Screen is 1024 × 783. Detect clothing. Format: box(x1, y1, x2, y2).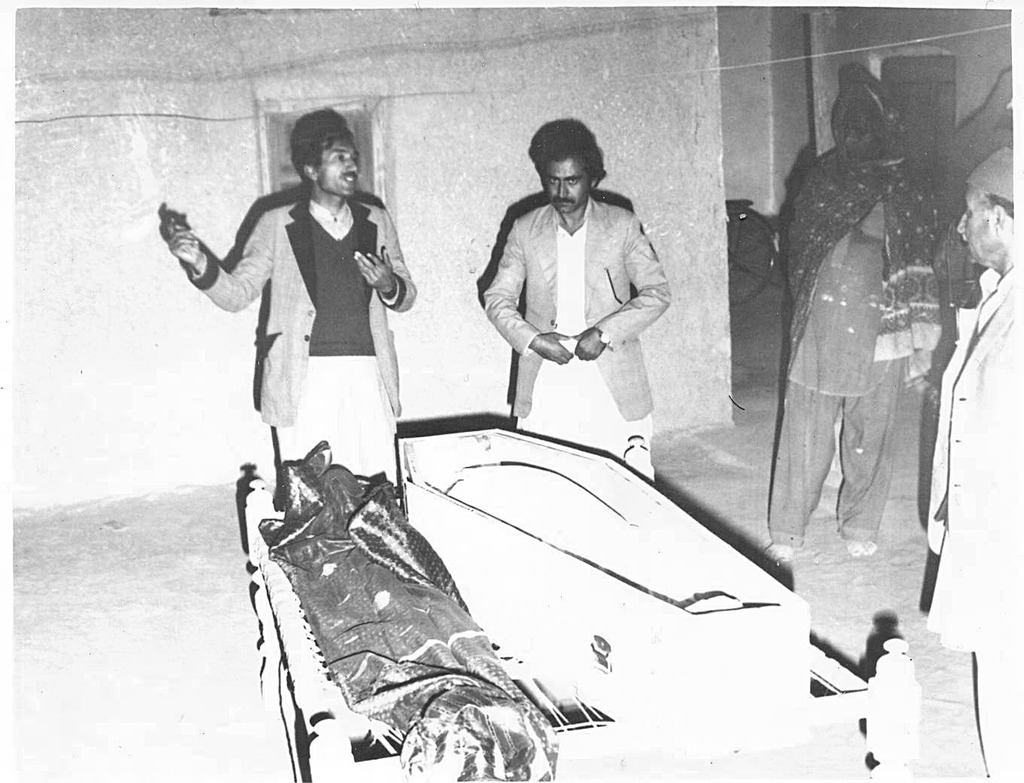
box(179, 143, 433, 499).
